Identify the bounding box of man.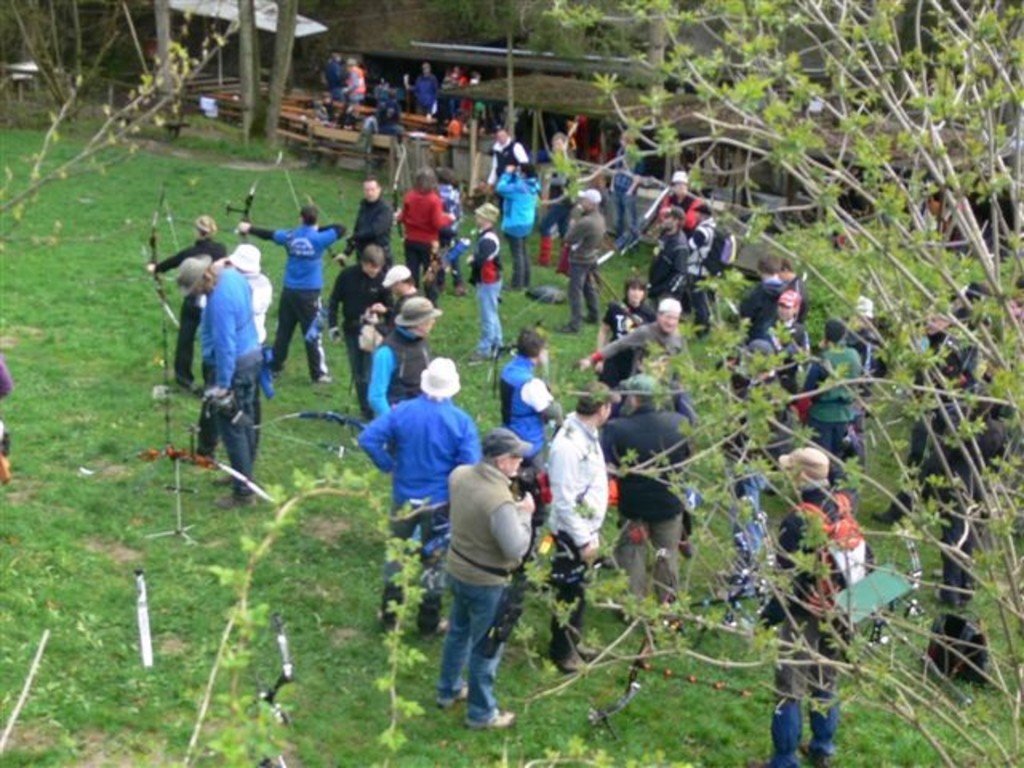
bbox=[147, 213, 226, 389].
